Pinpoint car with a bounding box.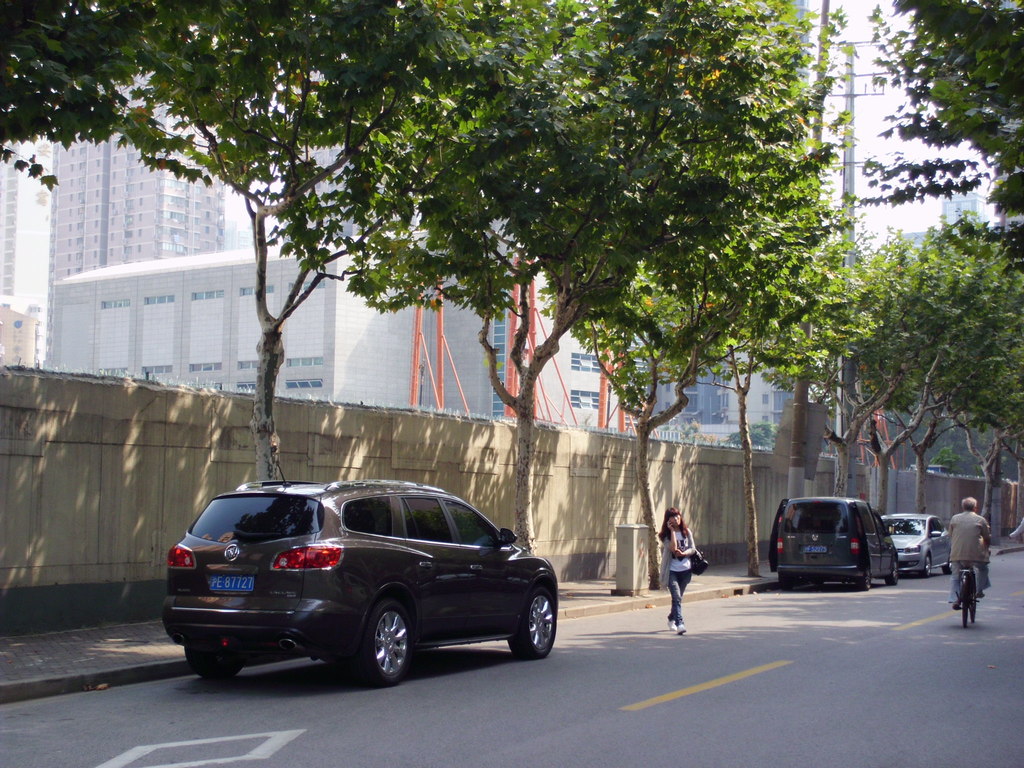
Rect(157, 477, 564, 689).
